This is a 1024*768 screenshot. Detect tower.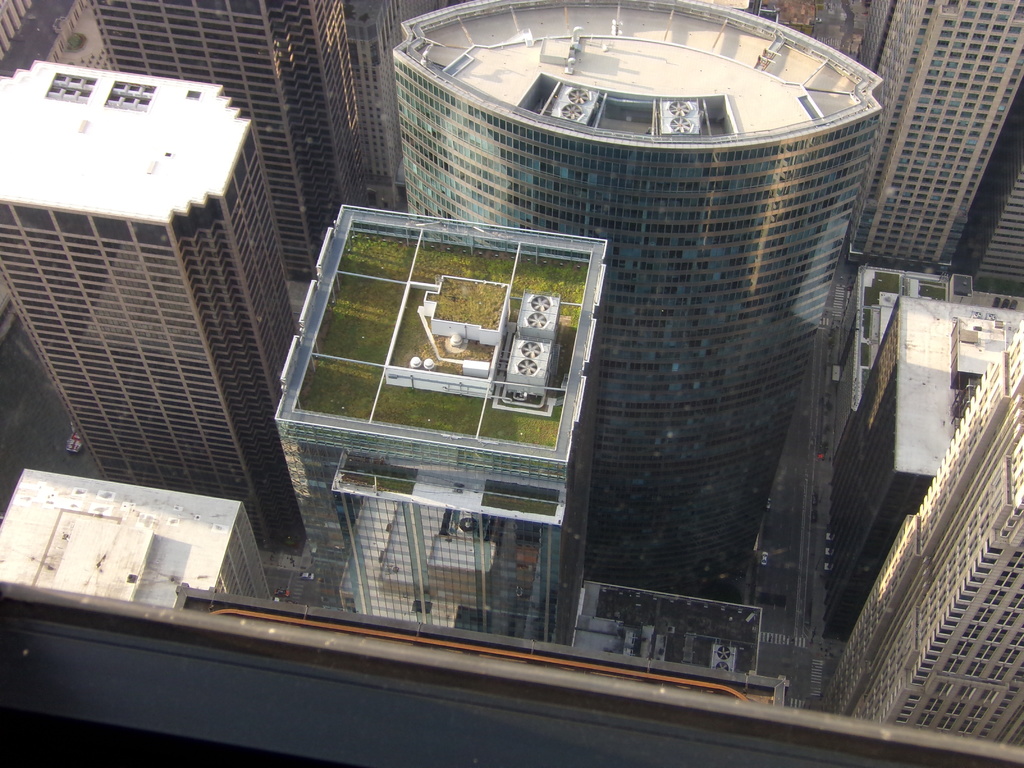
0,0,378,549.
